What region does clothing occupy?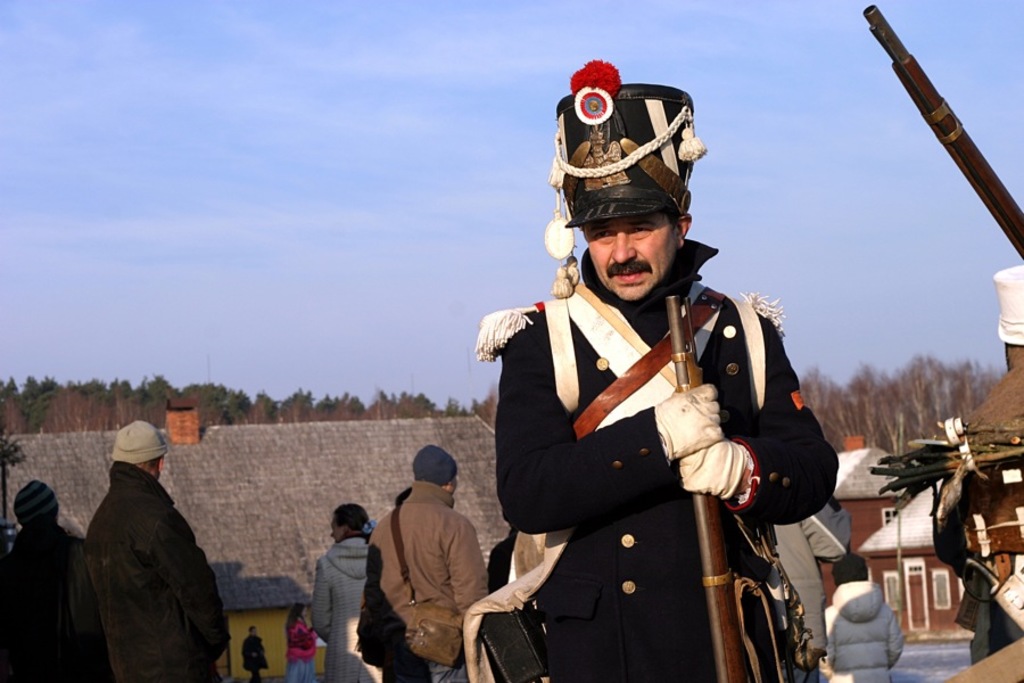
{"left": 284, "top": 616, "right": 321, "bottom": 682}.
